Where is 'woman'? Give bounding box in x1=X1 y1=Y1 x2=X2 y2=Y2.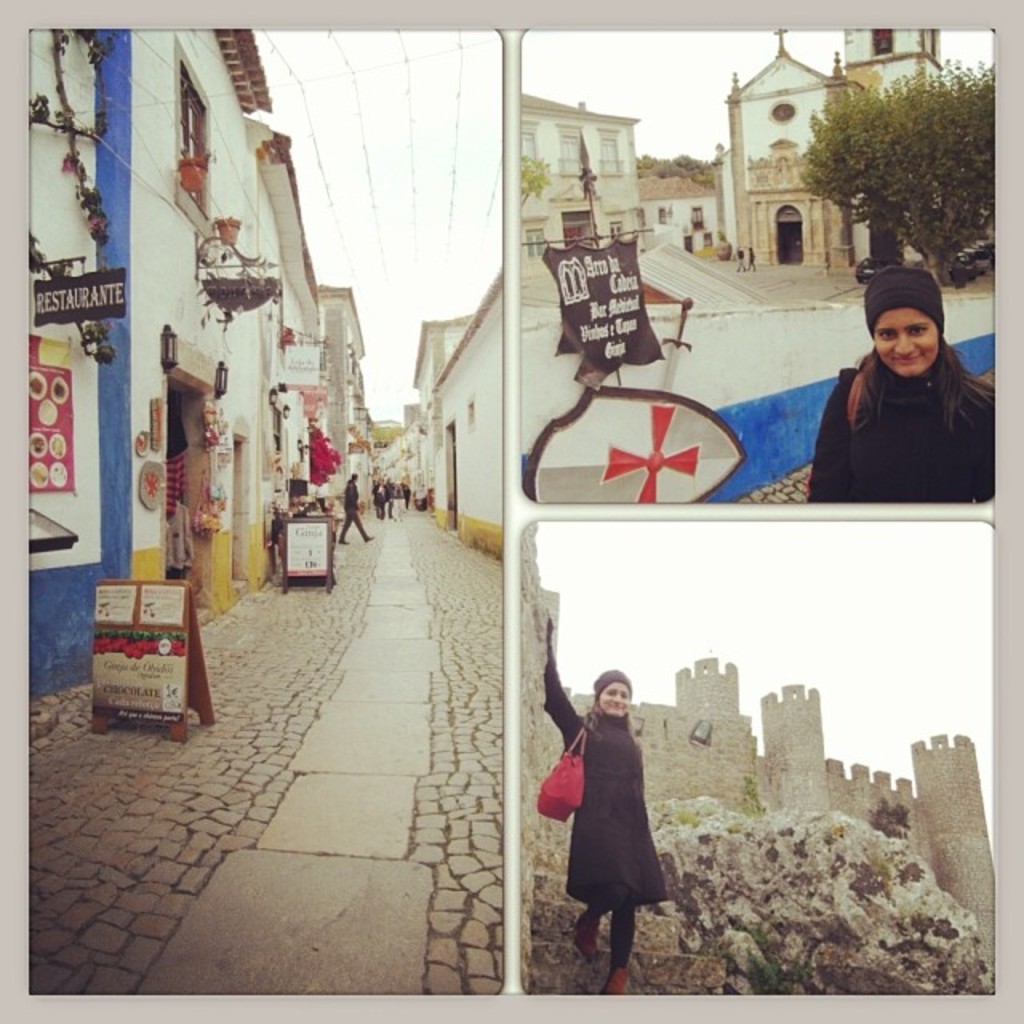
x1=544 y1=600 x2=685 y2=1000.
